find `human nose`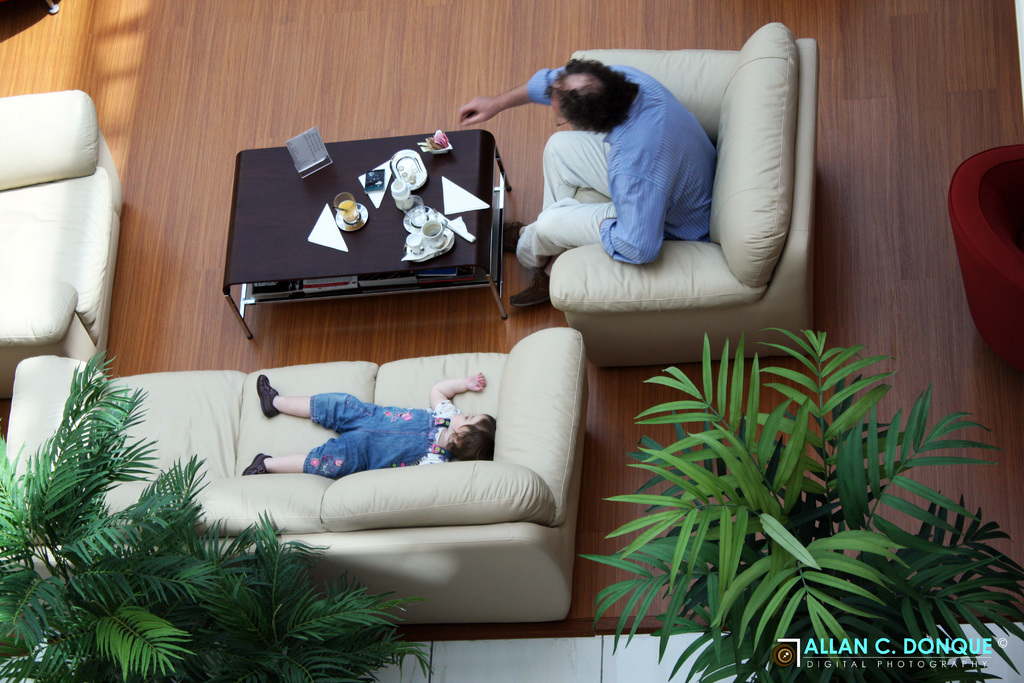
select_region(464, 413, 471, 414)
